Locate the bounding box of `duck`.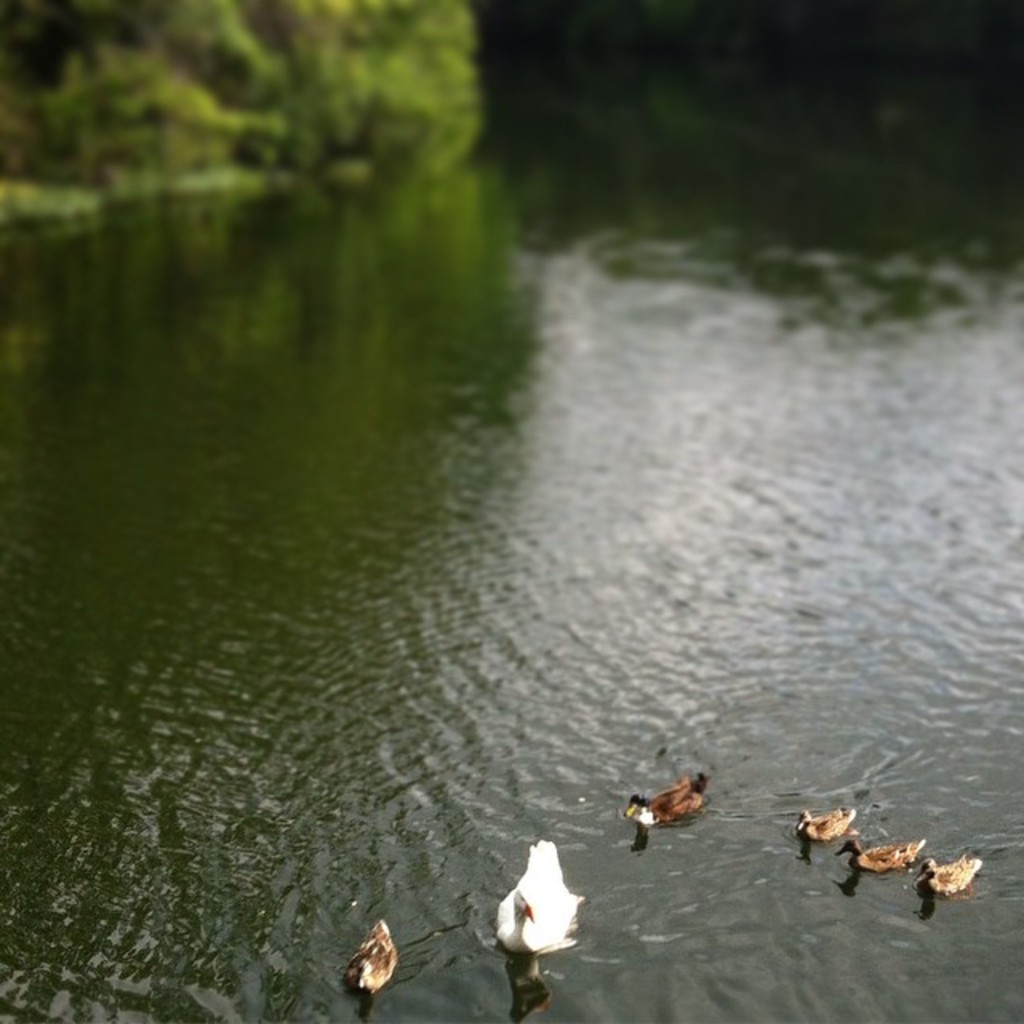
Bounding box: x1=818, y1=803, x2=957, y2=888.
